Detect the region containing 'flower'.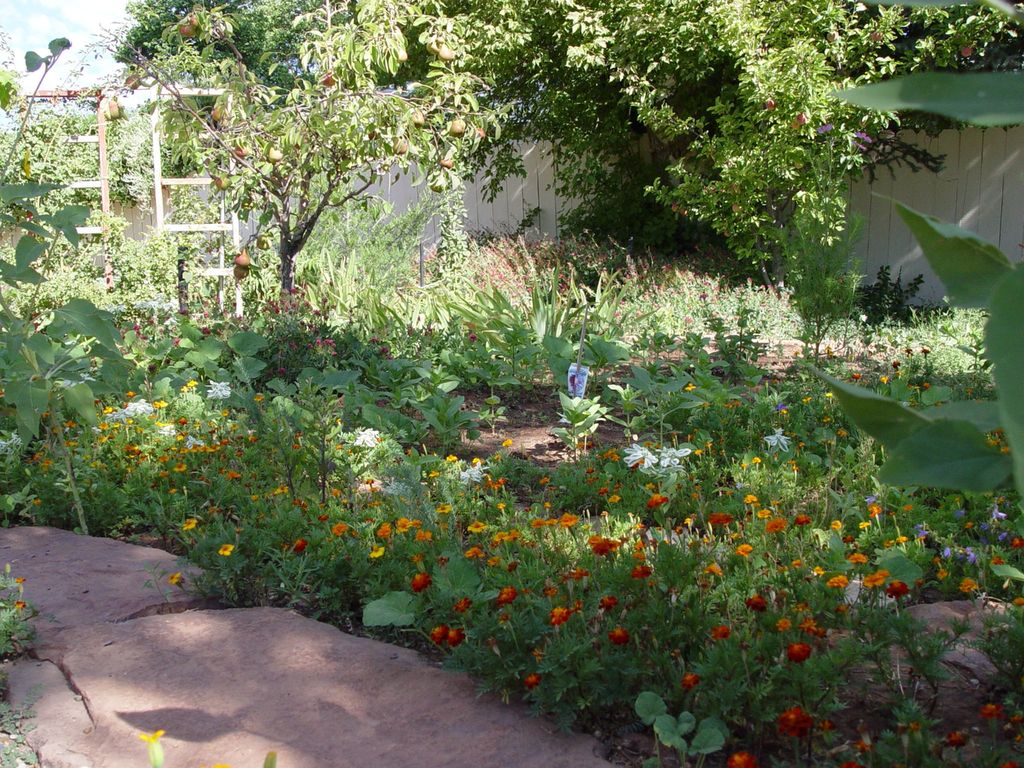
region(727, 753, 758, 767).
